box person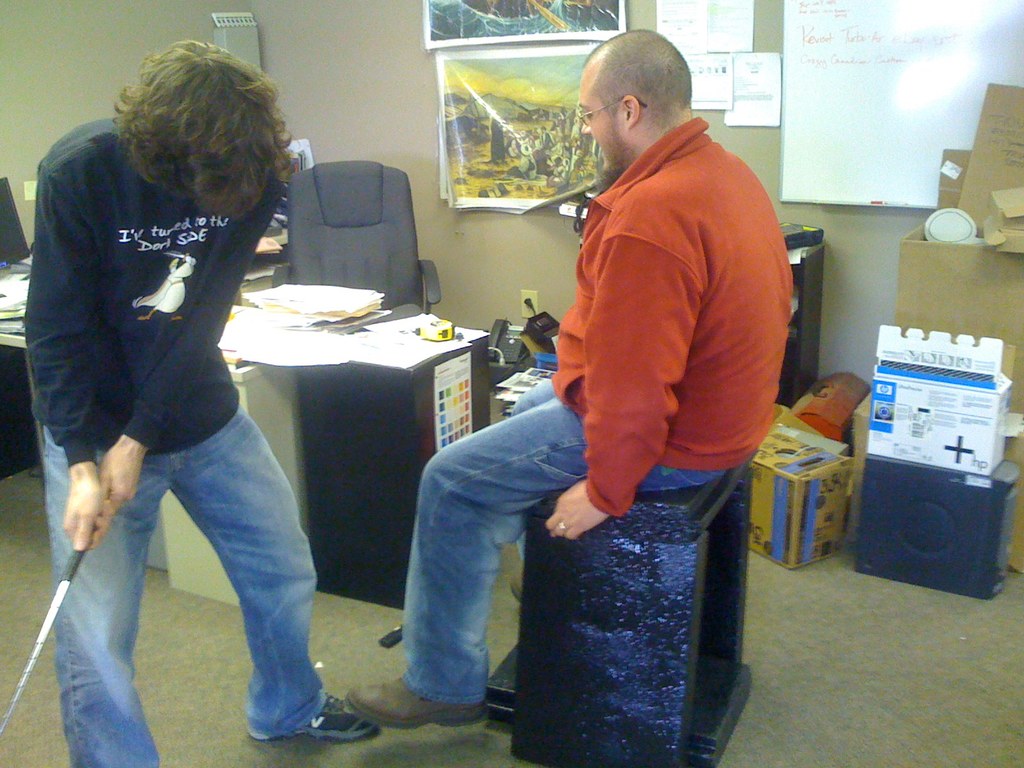
select_region(345, 28, 794, 732)
